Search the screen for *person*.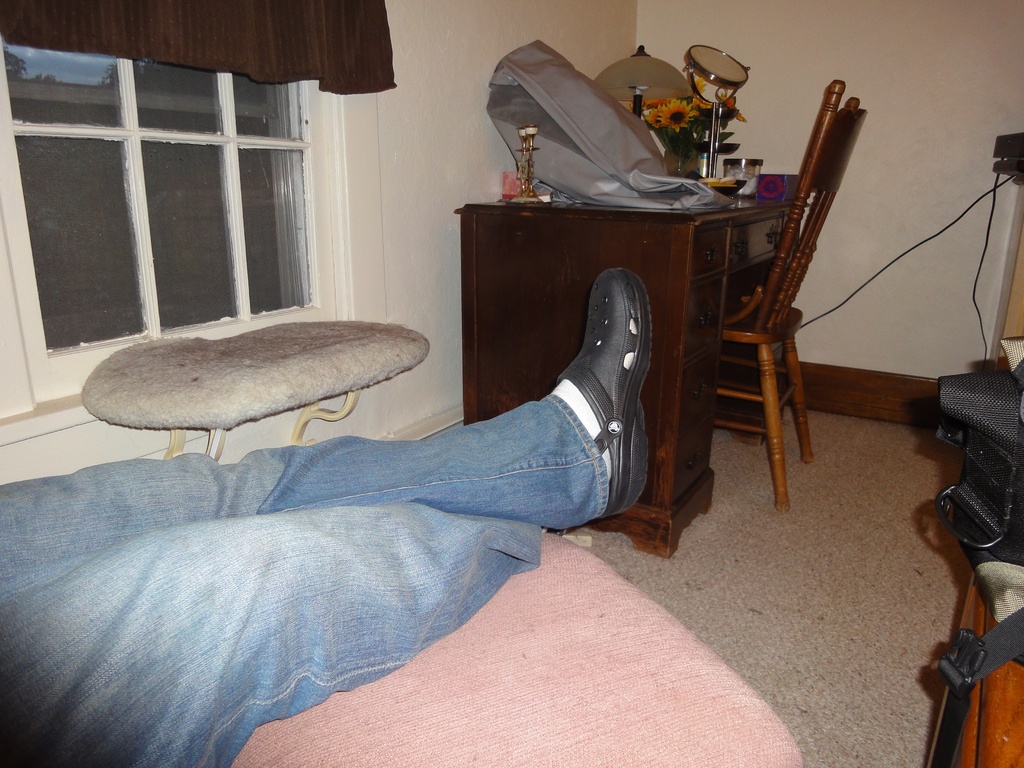
Found at bbox=[0, 269, 651, 767].
